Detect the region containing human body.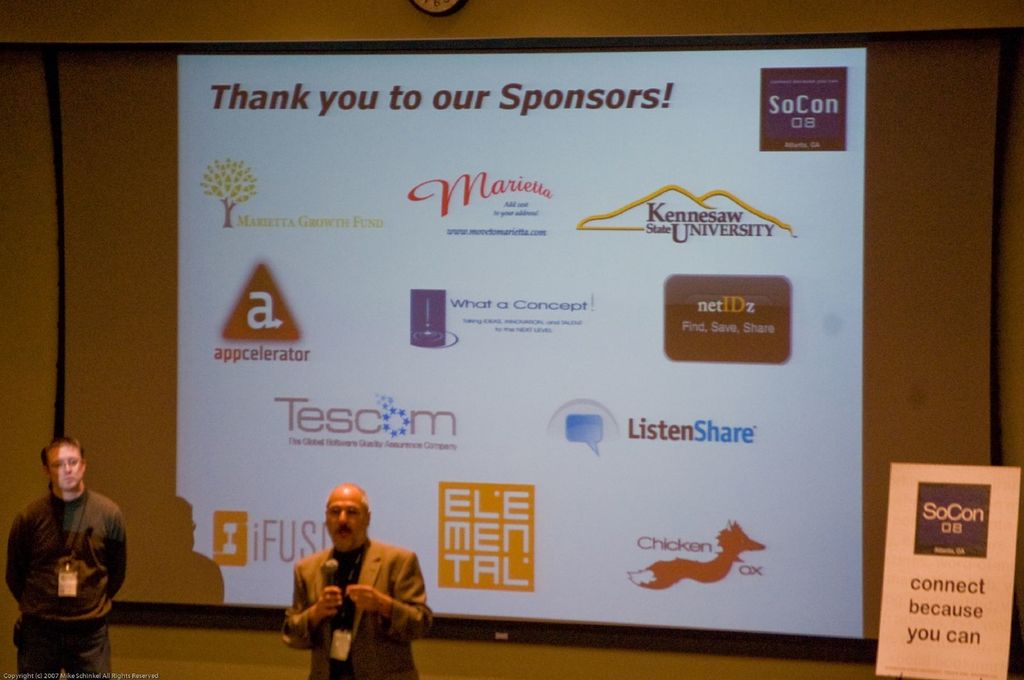
[282, 535, 431, 679].
